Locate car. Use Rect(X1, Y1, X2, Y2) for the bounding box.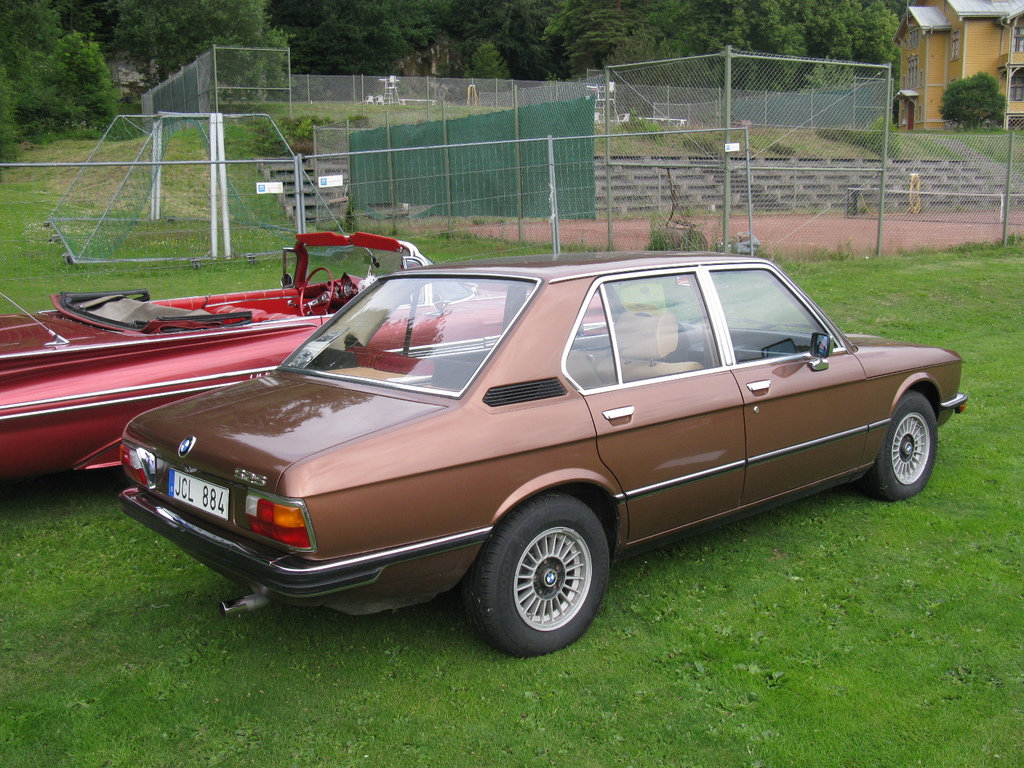
Rect(0, 227, 609, 477).
